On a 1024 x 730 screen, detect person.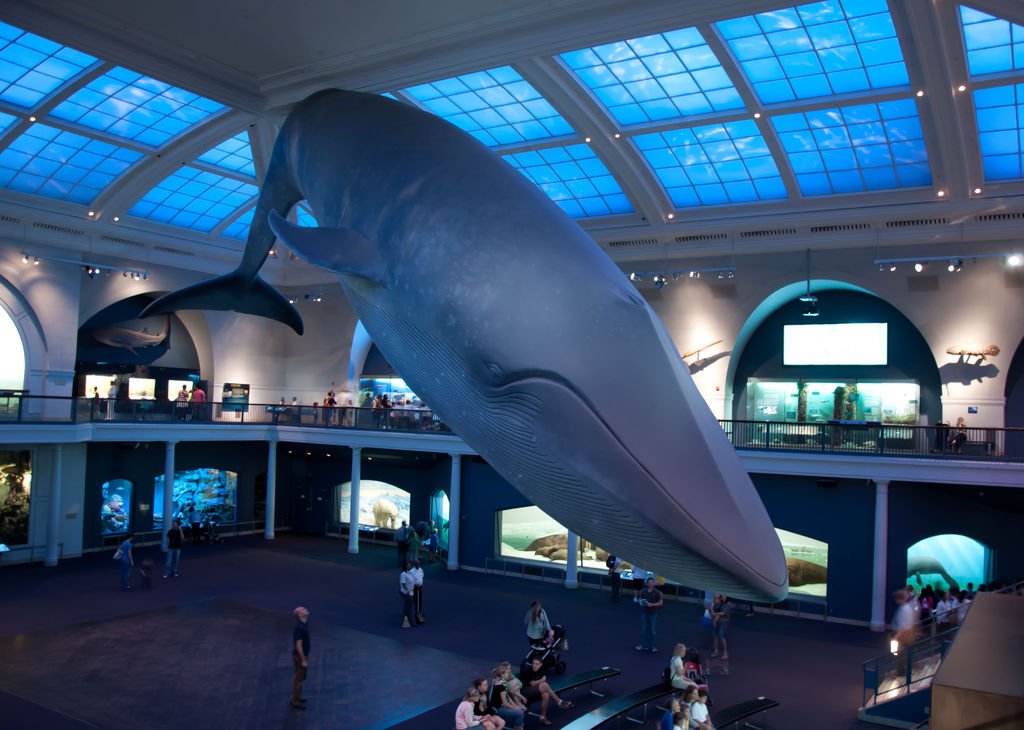
bbox=(163, 517, 184, 581).
